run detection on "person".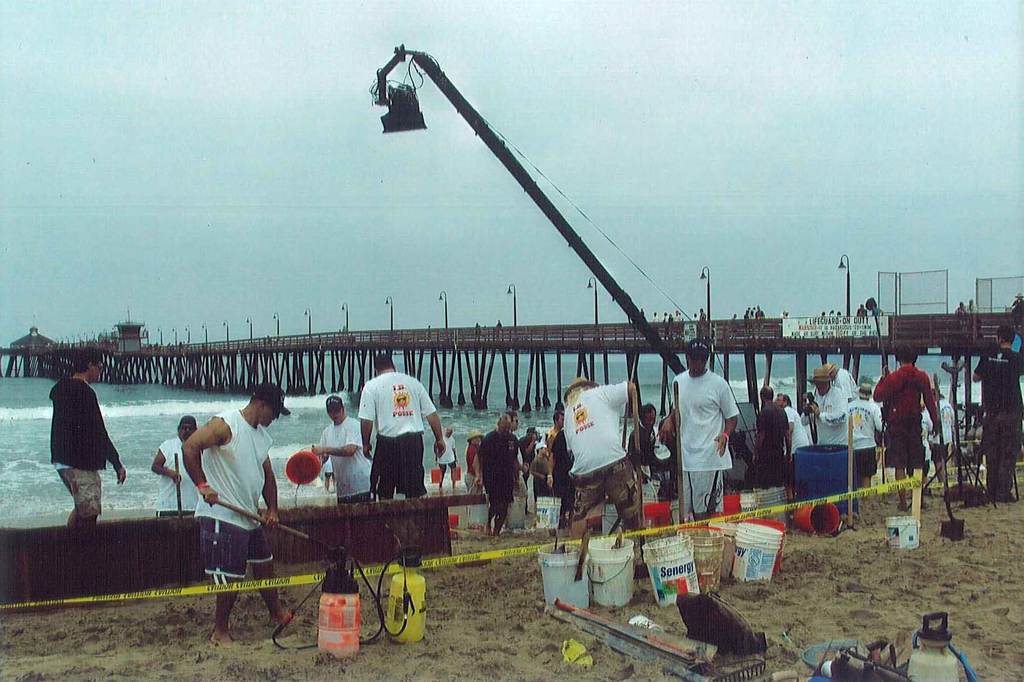
Result: bbox(48, 345, 128, 525).
